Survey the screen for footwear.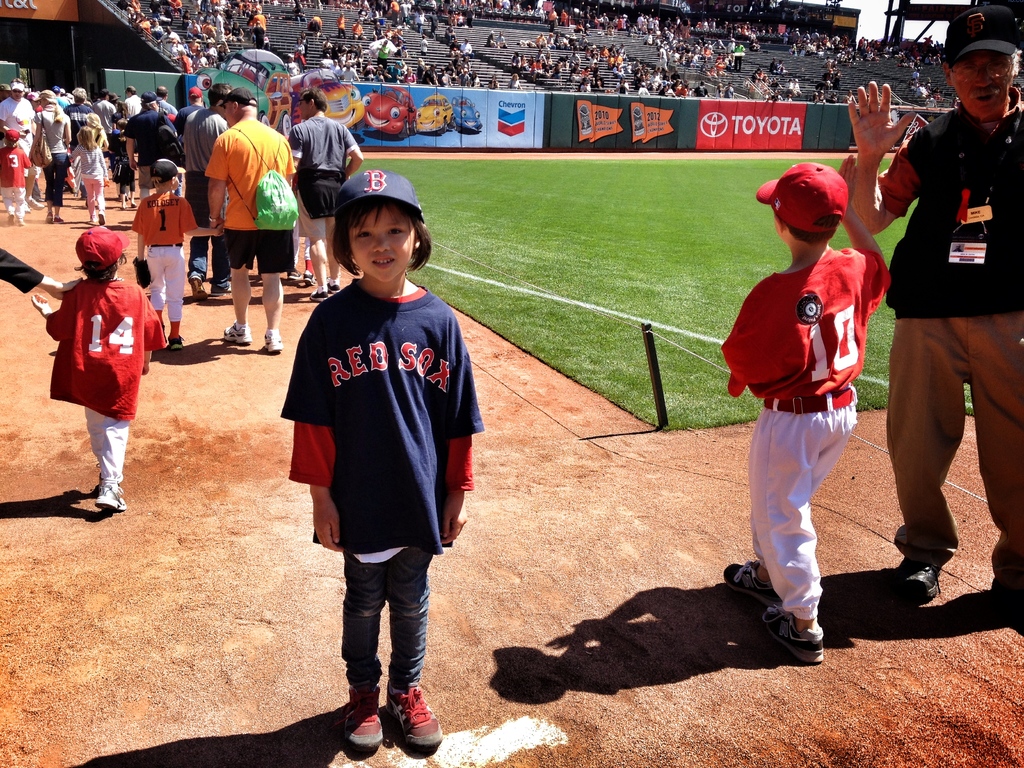
Survey found: bbox=(29, 196, 49, 210).
